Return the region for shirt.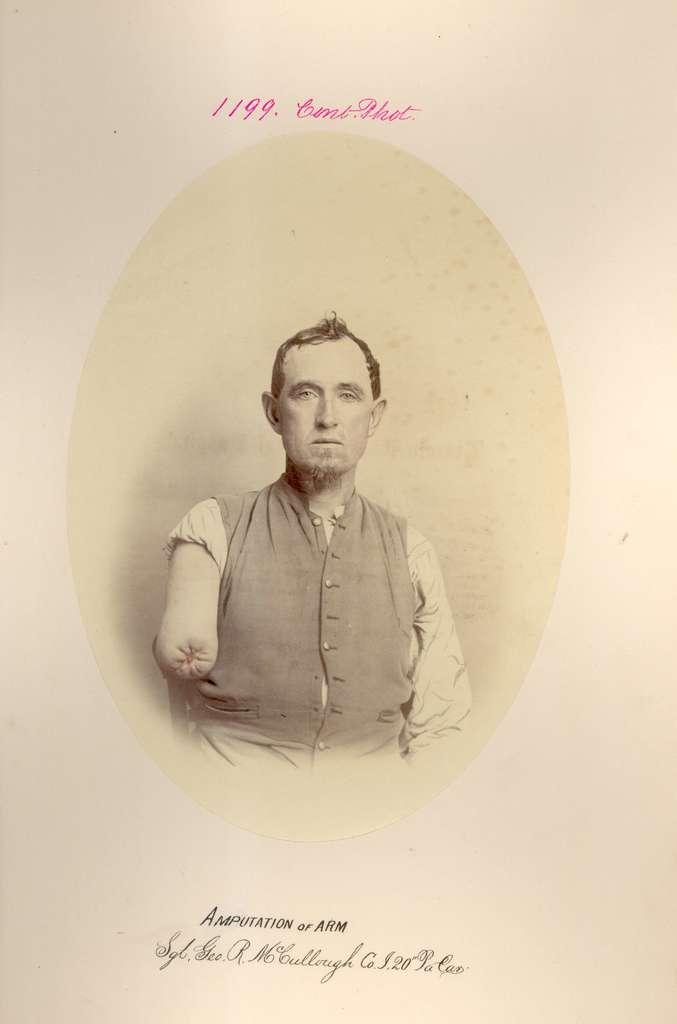
bbox=[166, 497, 472, 737].
